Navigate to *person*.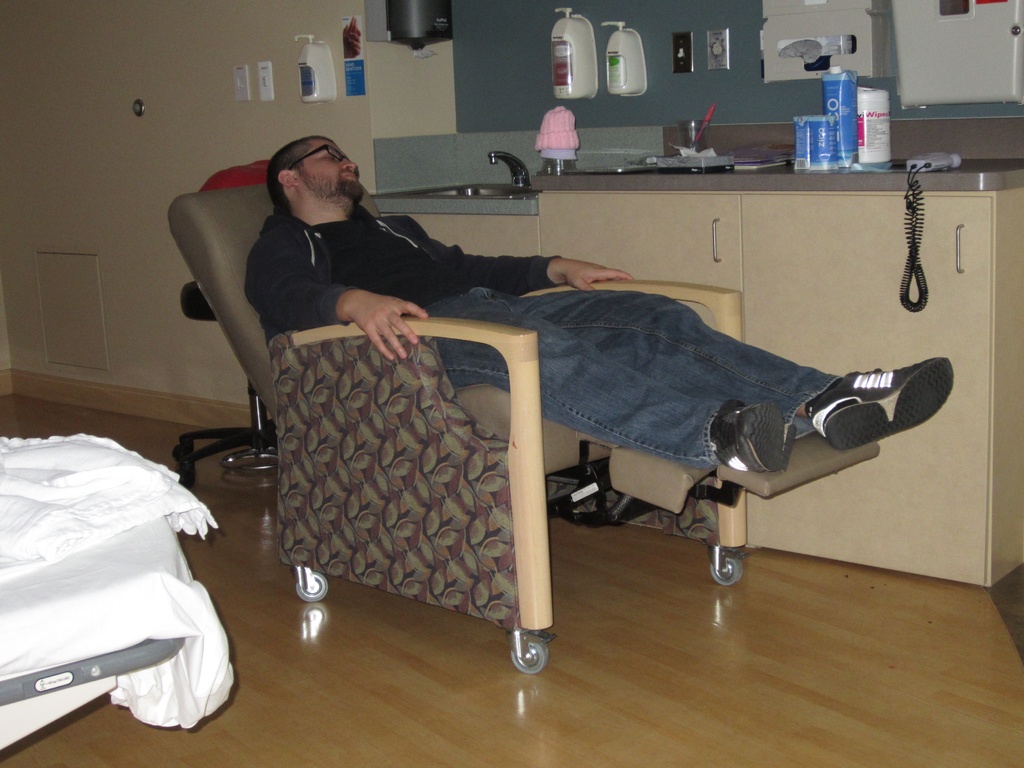
Navigation target: {"x1": 247, "y1": 135, "x2": 956, "y2": 470}.
